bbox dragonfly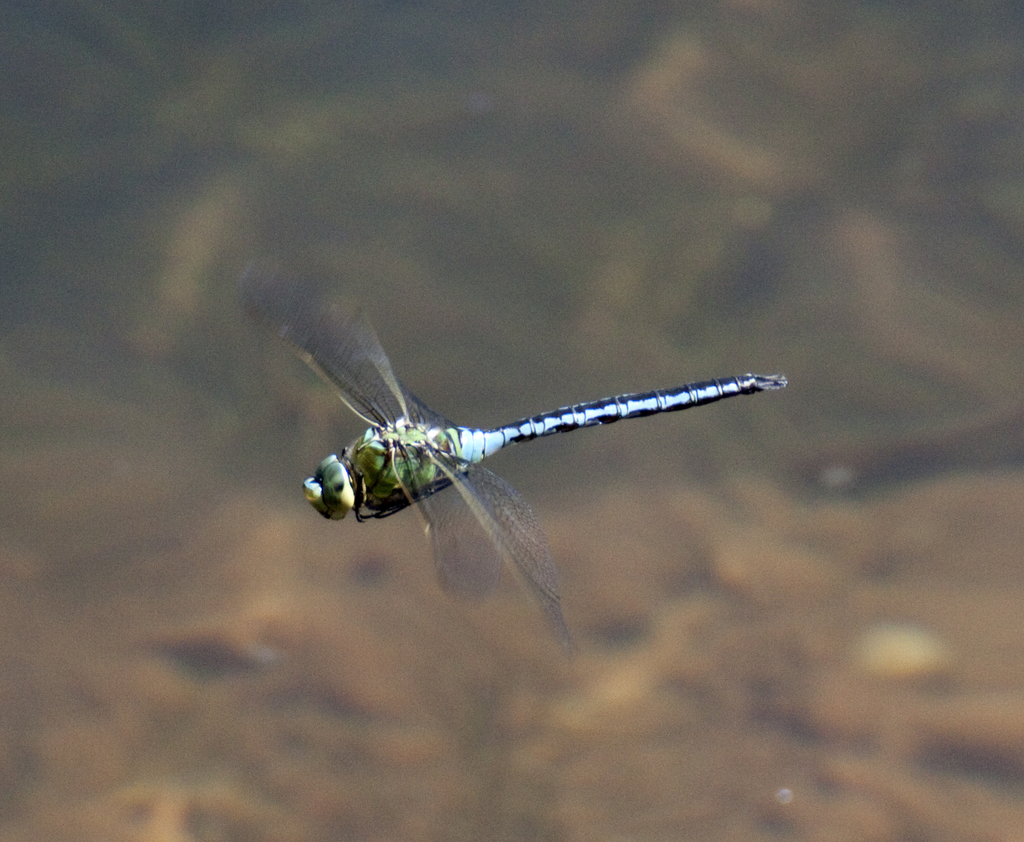
{"x1": 237, "y1": 245, "x2": 790, "y2": 662}
